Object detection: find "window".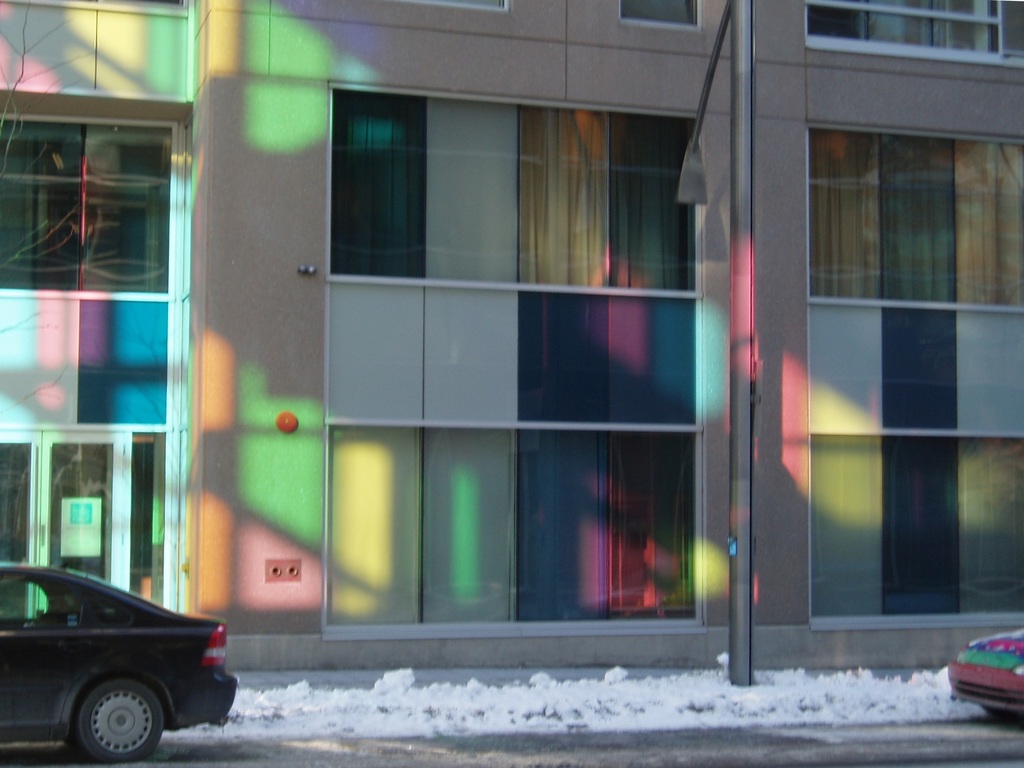
locate(0, 114, 173, 292).
